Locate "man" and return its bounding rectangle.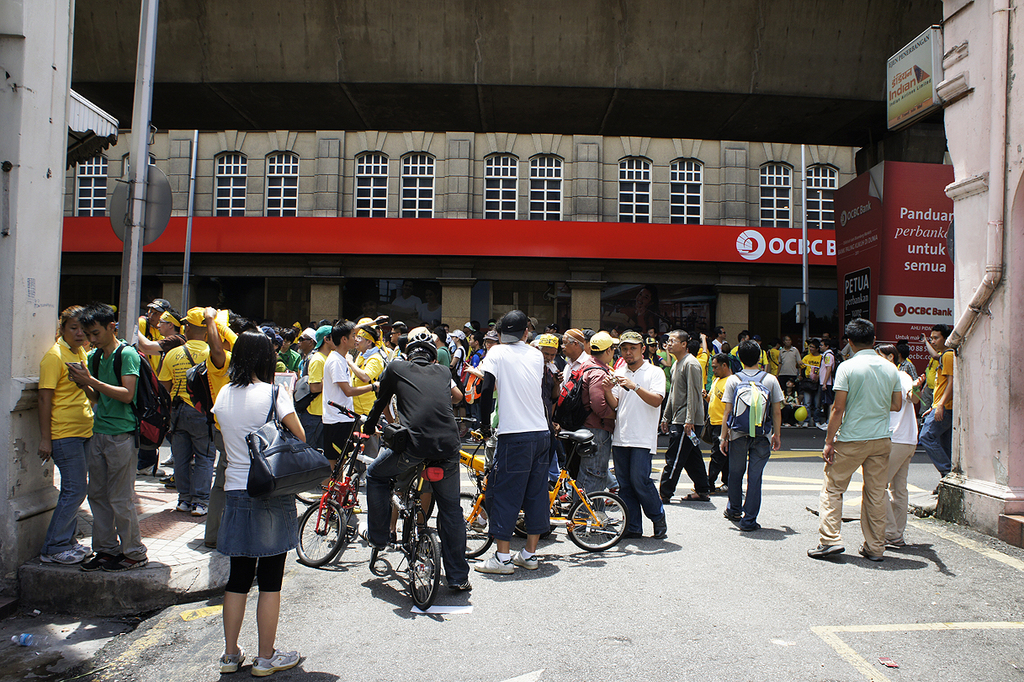
Rect(602, 331, 670, 538).
